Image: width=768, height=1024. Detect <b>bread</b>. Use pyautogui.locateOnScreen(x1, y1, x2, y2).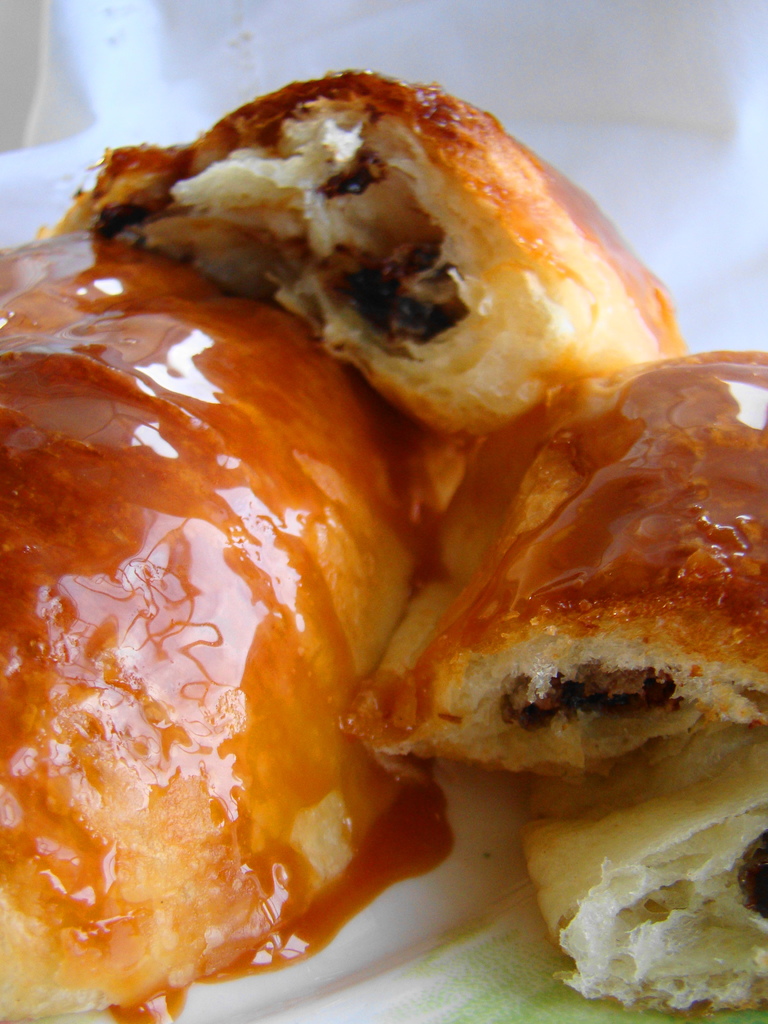
pyautogui.locateOnScreen(49, 64, 685, 431).
